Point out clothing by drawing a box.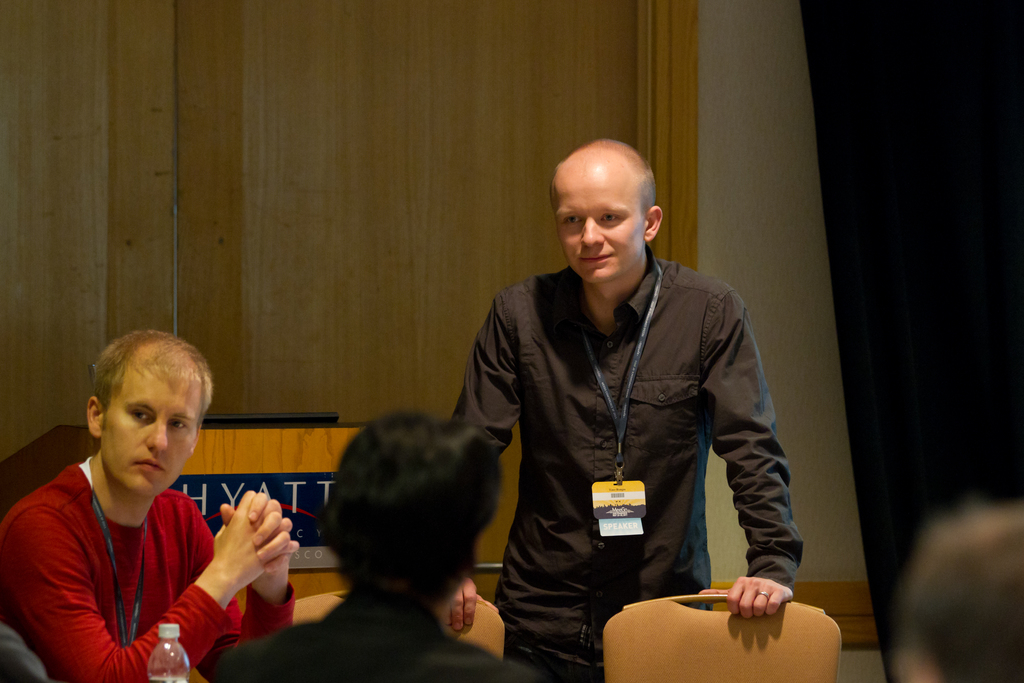
0 457 294 682.
